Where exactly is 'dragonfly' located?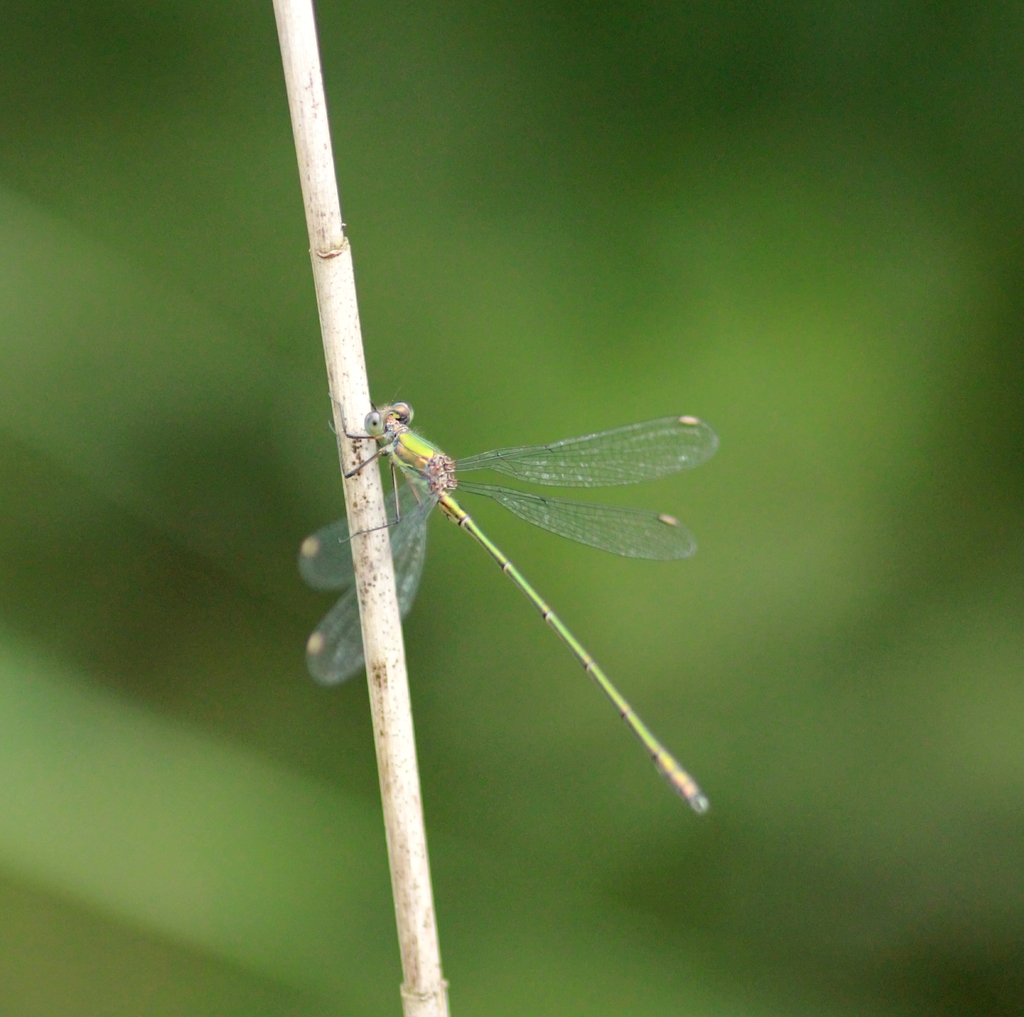
Its bounding box is box(297, 402, 724, 820).
